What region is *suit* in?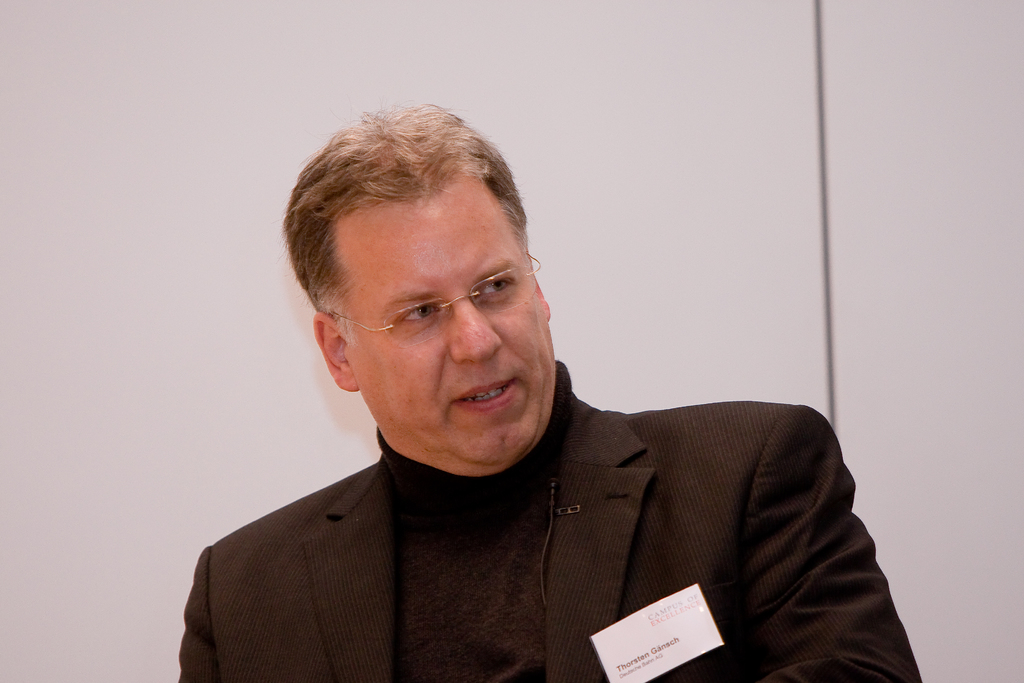
{"left": 199, "top": 357, "right": 900, "bottom": 666}.
